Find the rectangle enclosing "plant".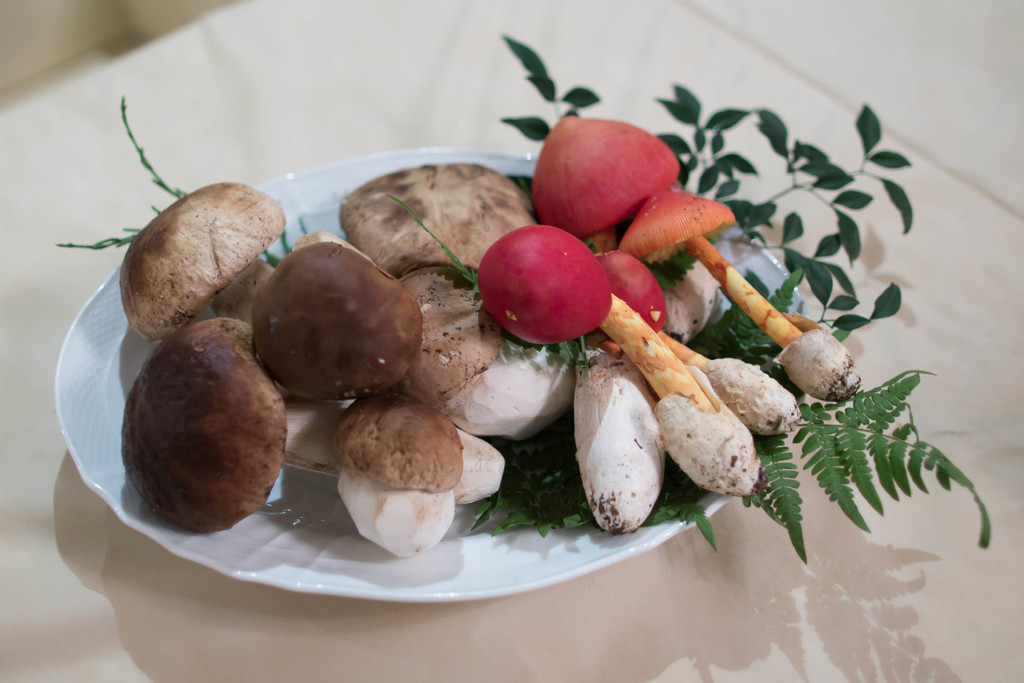
404/29/1004/567.
